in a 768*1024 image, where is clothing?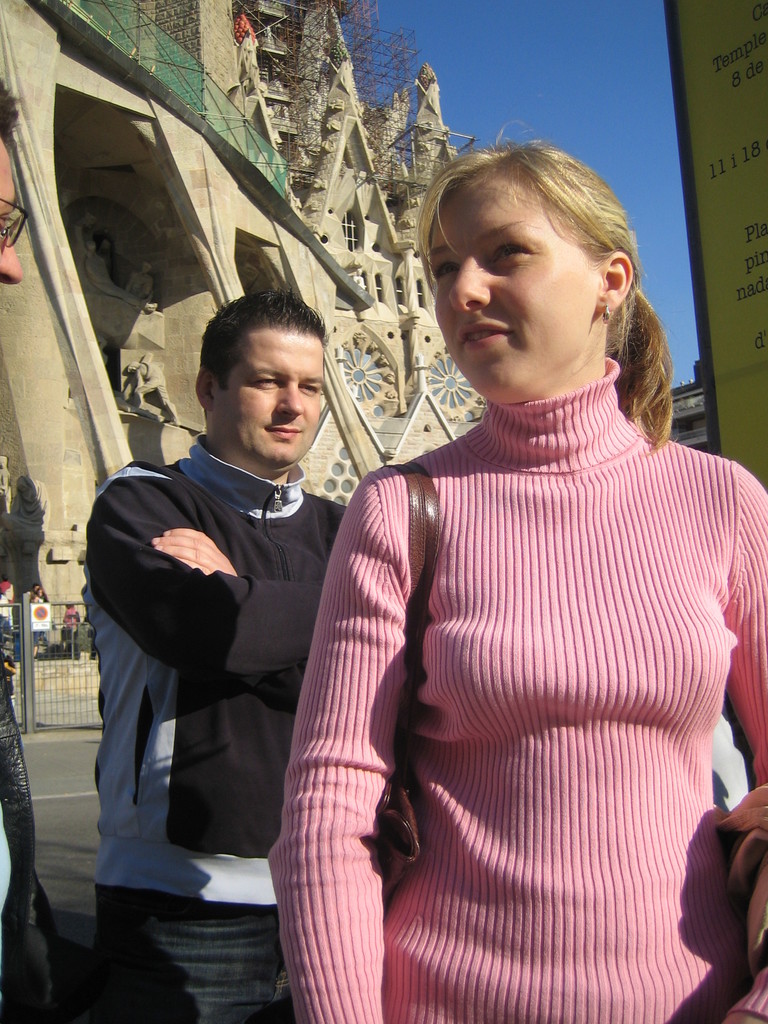
pyautogui.locateOnScreen(0, 652, 68, 1023).
